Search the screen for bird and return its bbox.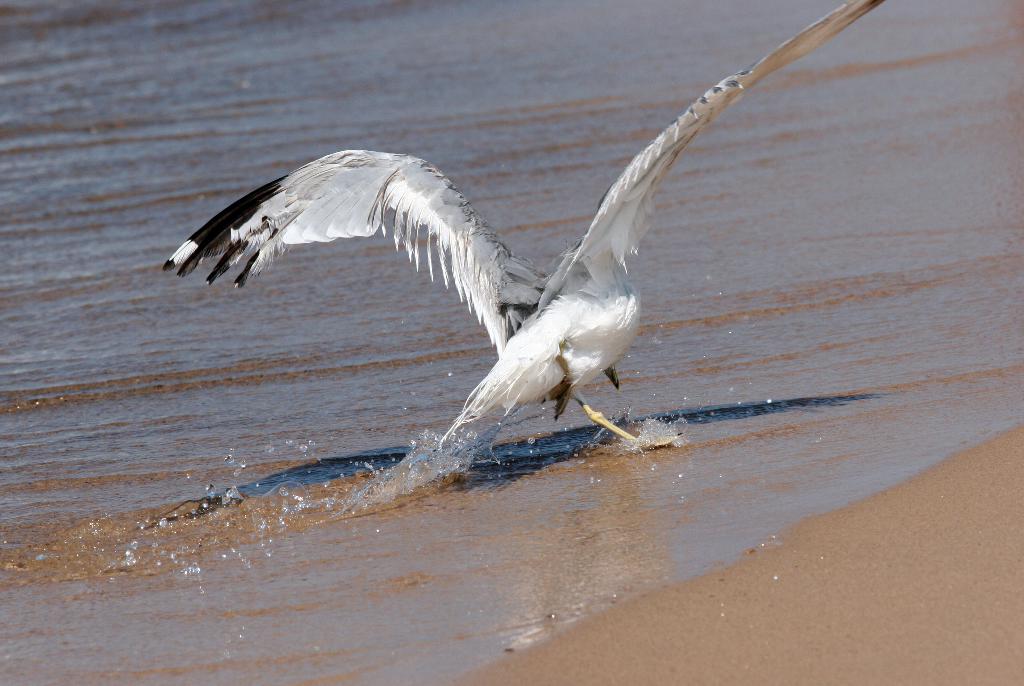
Found: (154, 0, 884, 463).
